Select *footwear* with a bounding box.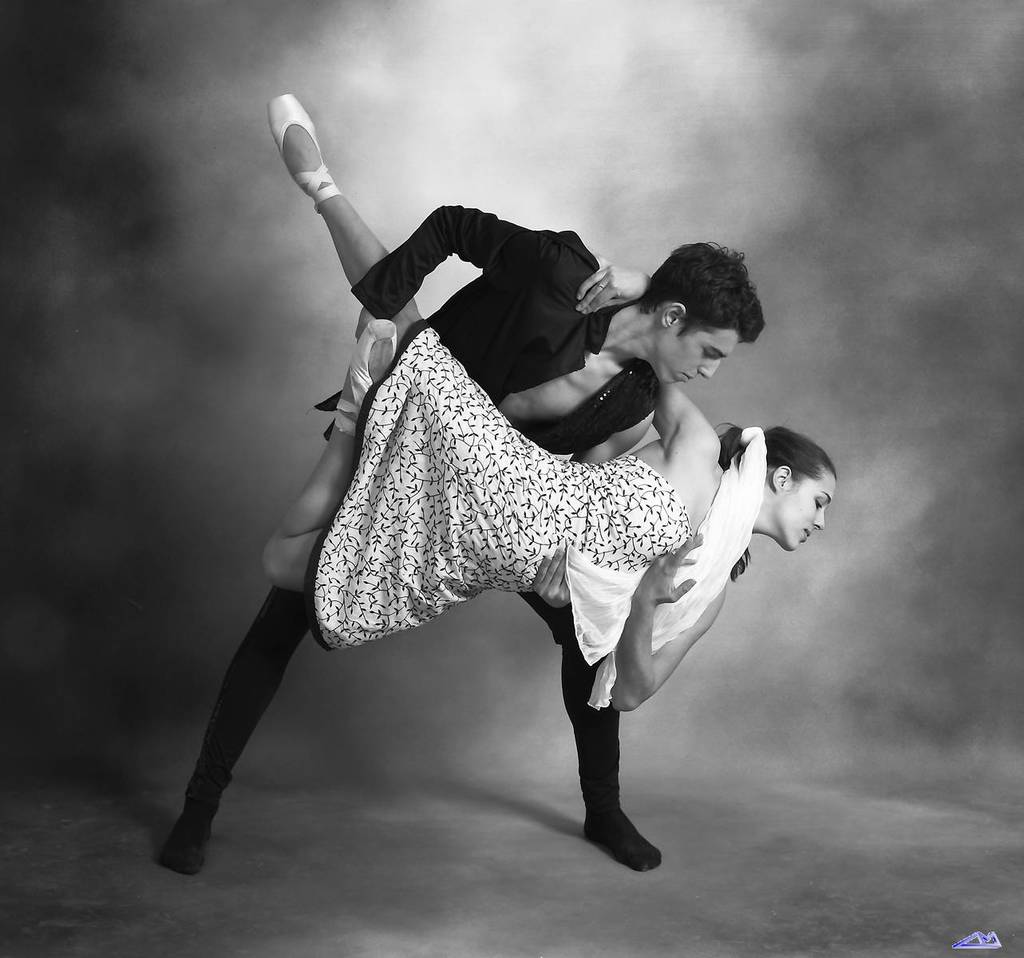
rect(334, 314, 401, 428).
